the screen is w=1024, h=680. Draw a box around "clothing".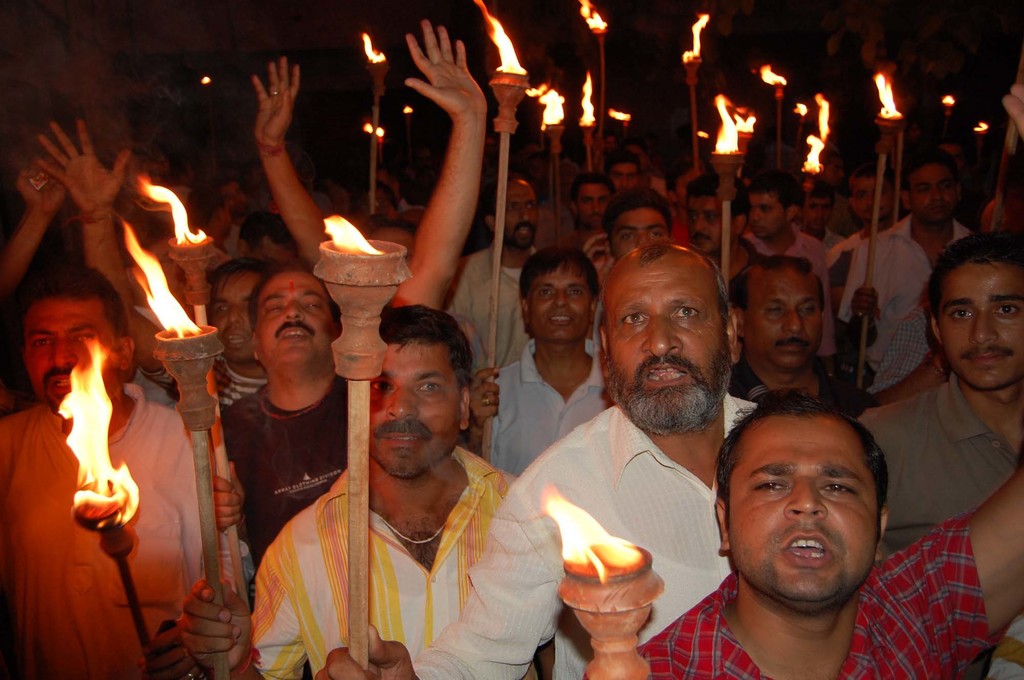
<region>616, 509, 999, 679</region>.
